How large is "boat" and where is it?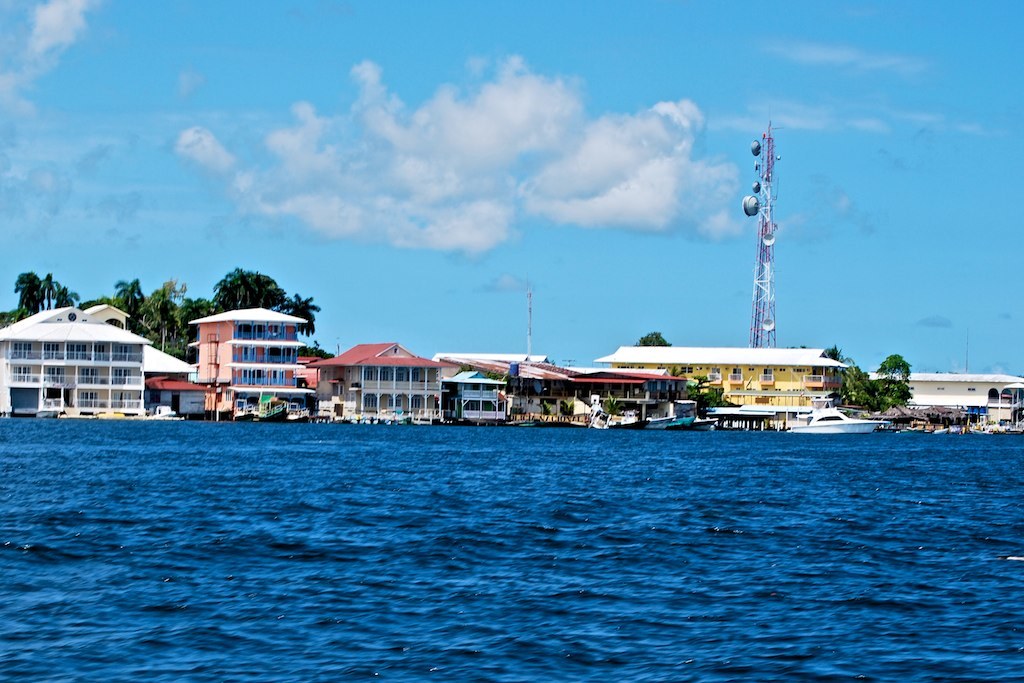
Bounding box: box(784, 408, 895, 435).
